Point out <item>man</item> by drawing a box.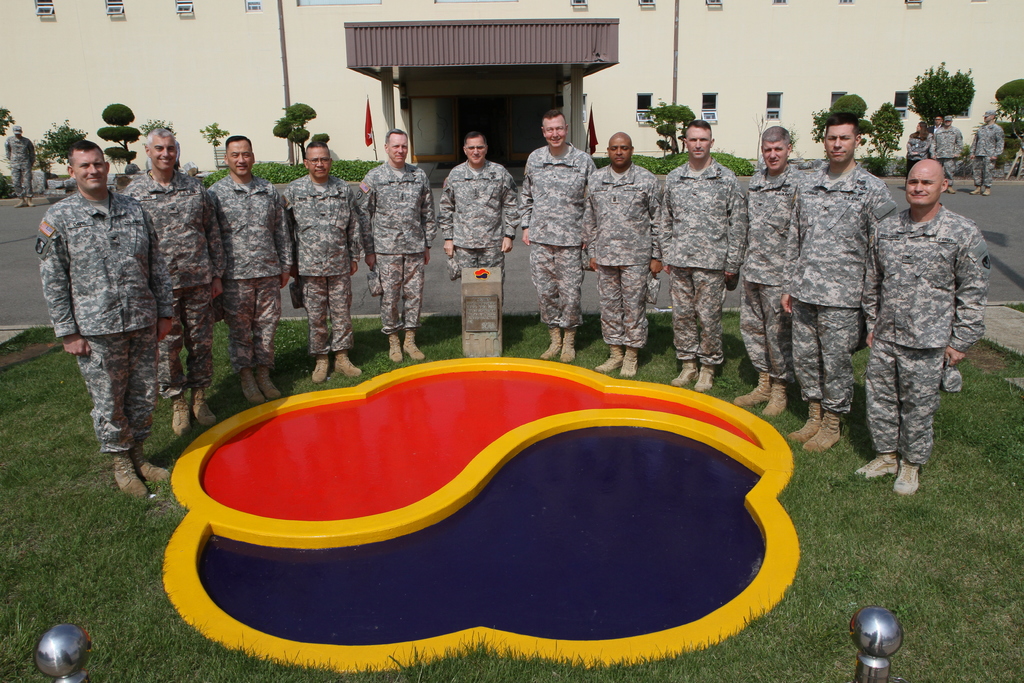
pyautogui.locateOnScreen(433, 133, 515, 304).
